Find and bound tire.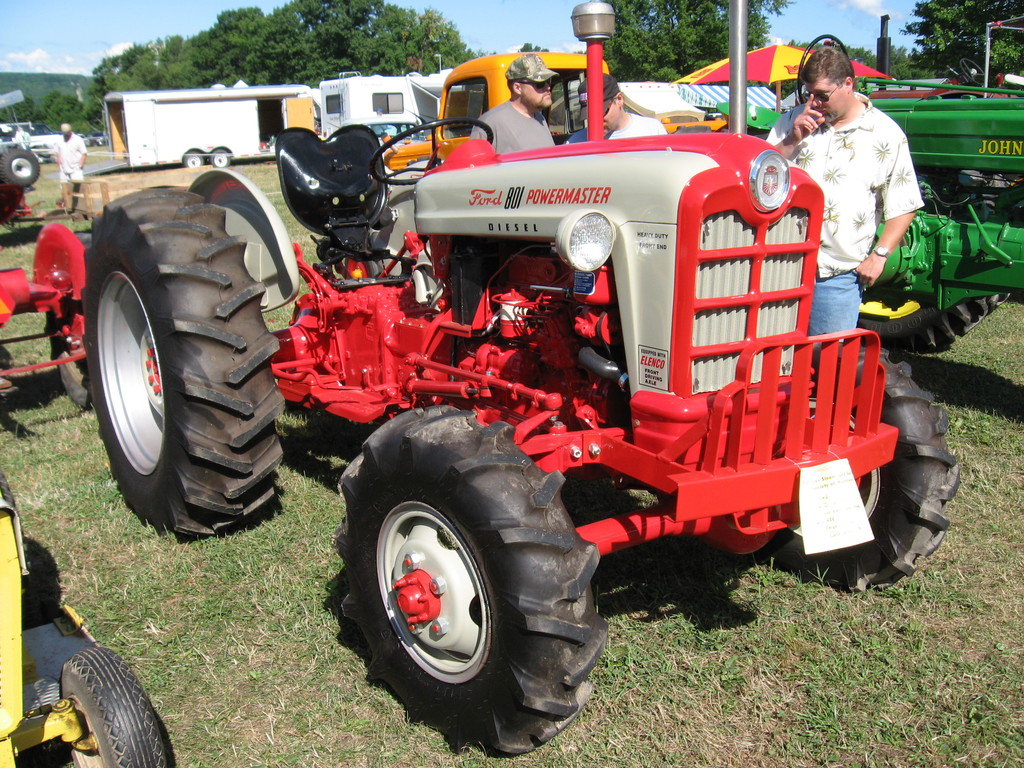
Bound: [1, 145, 44, 188].
